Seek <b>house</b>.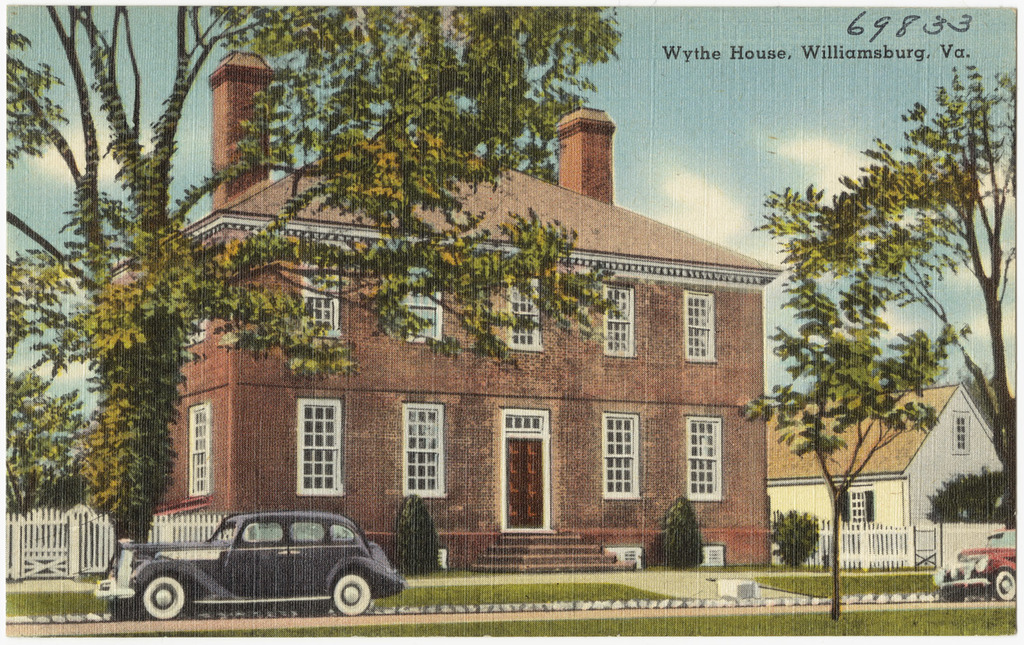
(x1=71, y1=52, x2=784, y2=577).
